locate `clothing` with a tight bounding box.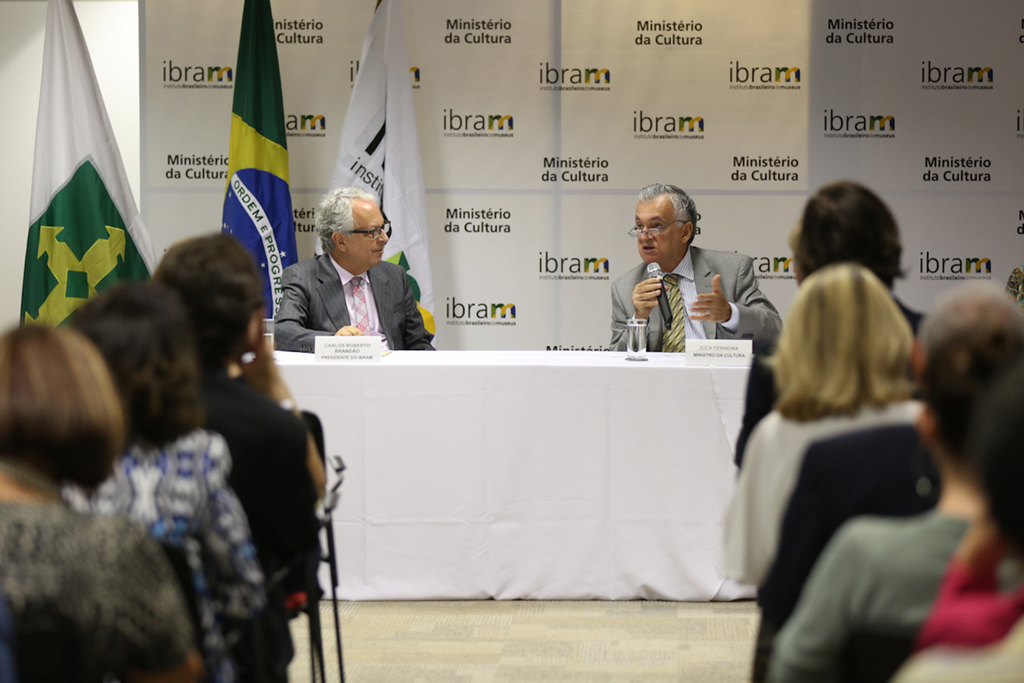
<bbox>74, 425, 280, 682</bbox>.
